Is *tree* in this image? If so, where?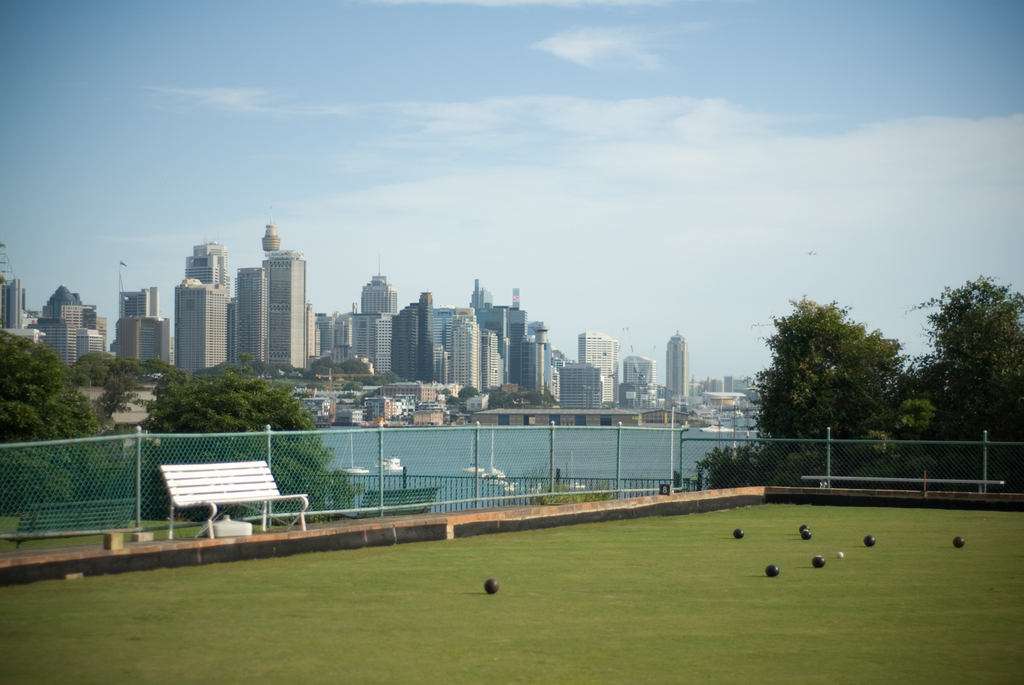
Yes, at (697, 293, 912, 492).
